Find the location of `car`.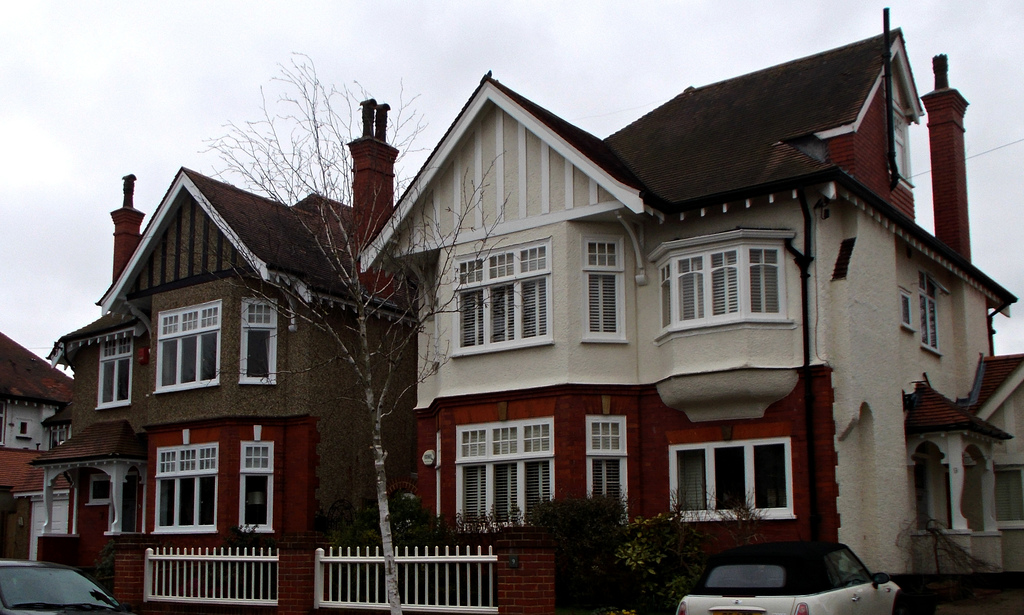
Location: [0,558,131,614].
